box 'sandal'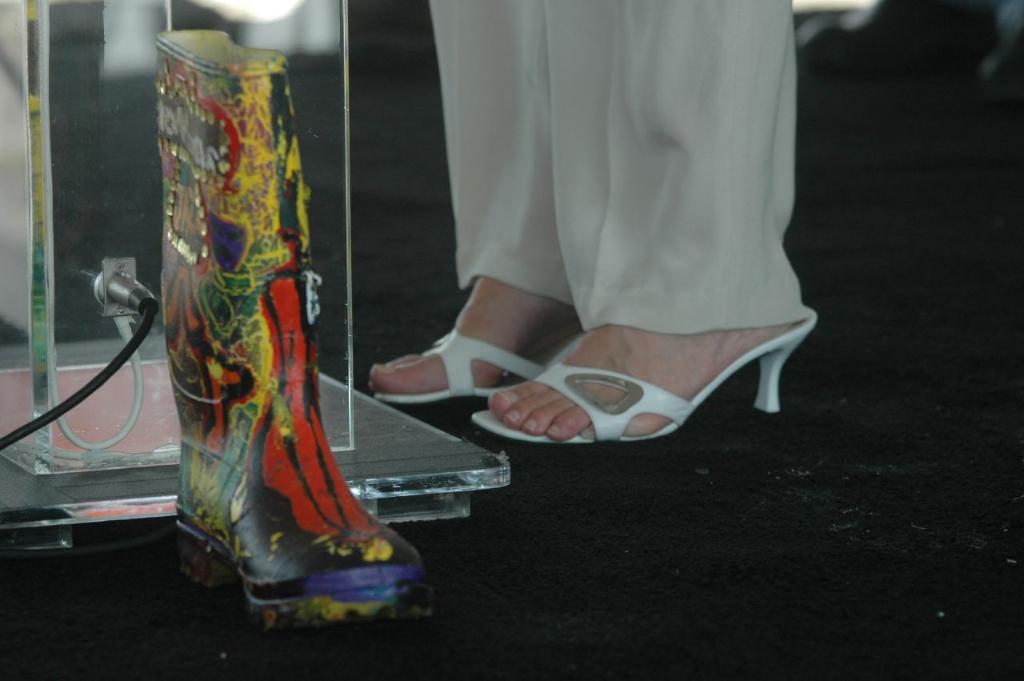
(left=490, top=293, right=765, bottom=455)
